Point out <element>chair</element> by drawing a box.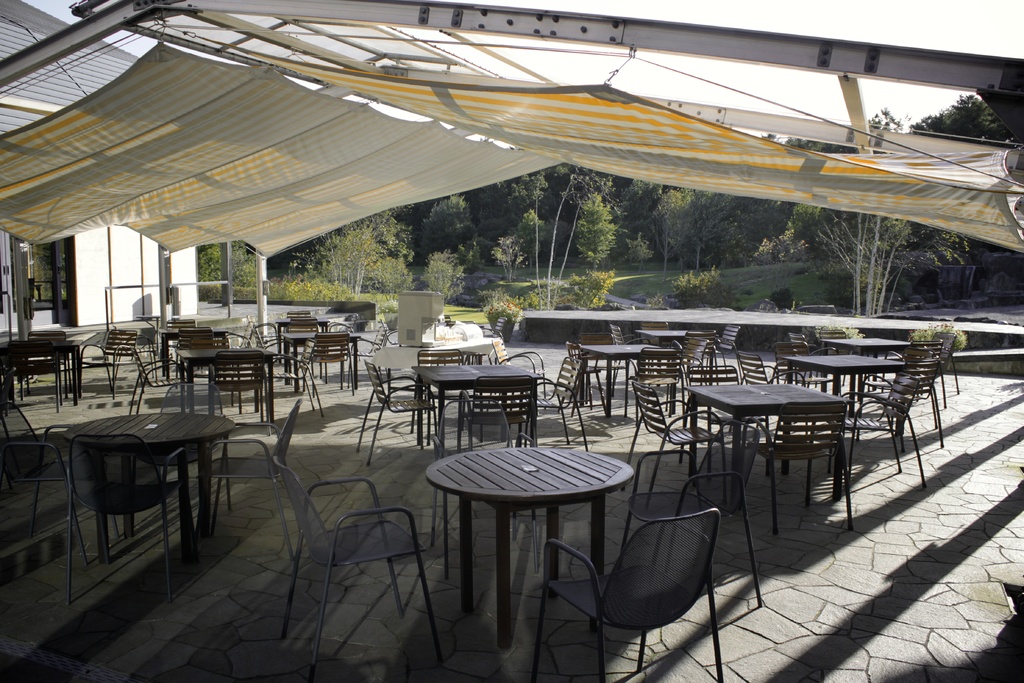
locate(283, 317, 320, 377).
